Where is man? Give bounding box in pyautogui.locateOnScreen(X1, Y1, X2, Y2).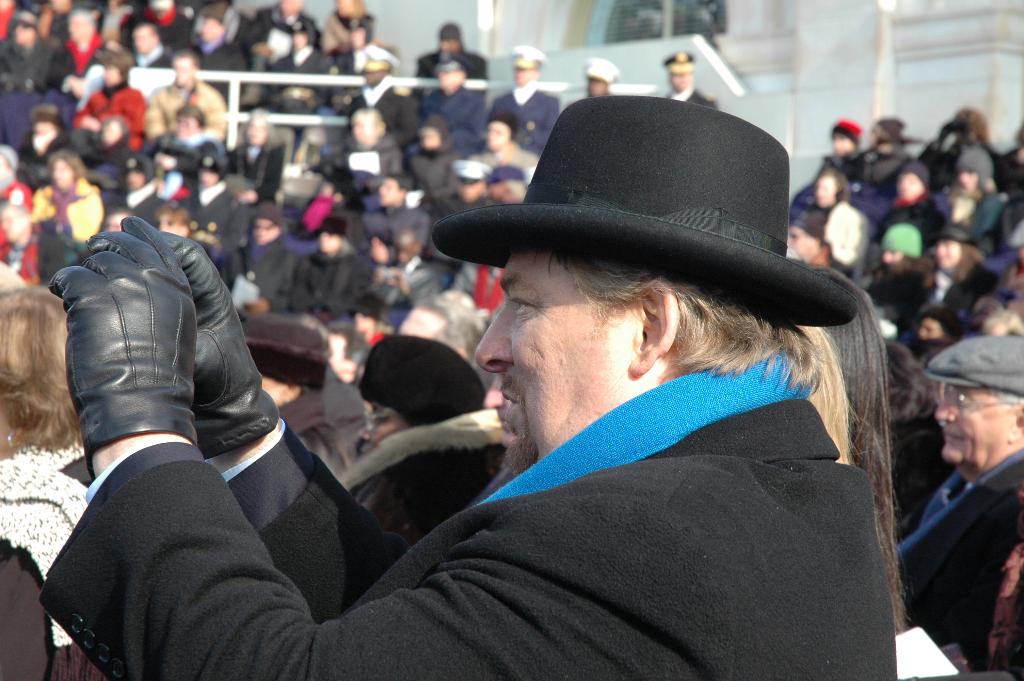
pyautogui.locateOnScreen(392, 290, 501, 399).
